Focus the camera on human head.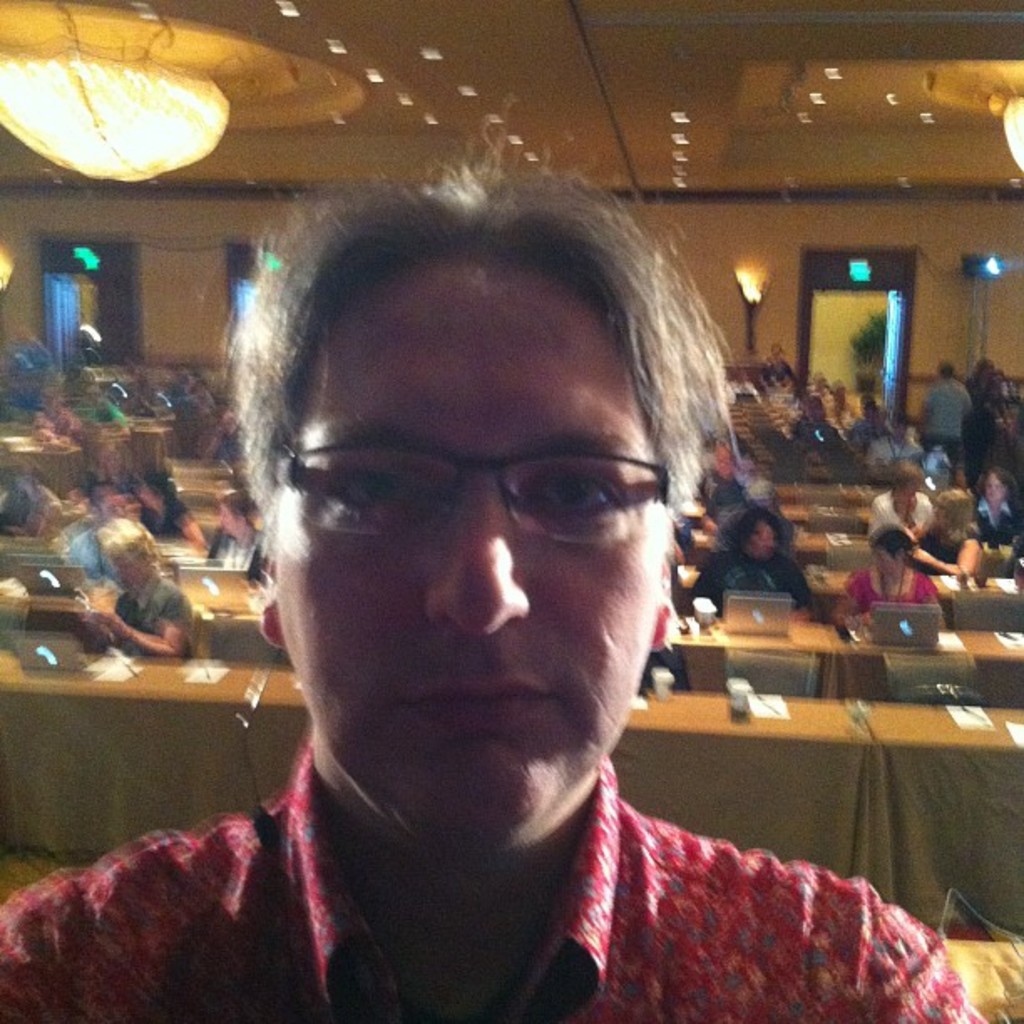
Focus region: (745, 512, 780, 559).
